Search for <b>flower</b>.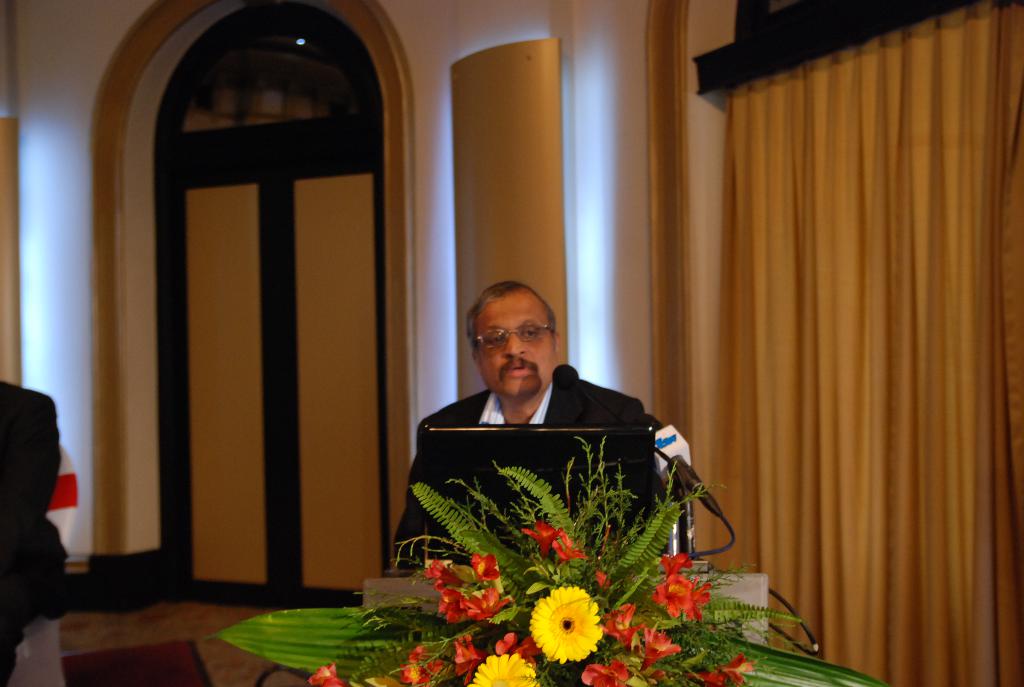
Found at {"left": 522, "top": 588, "right": 618, "bottom": 663}.
